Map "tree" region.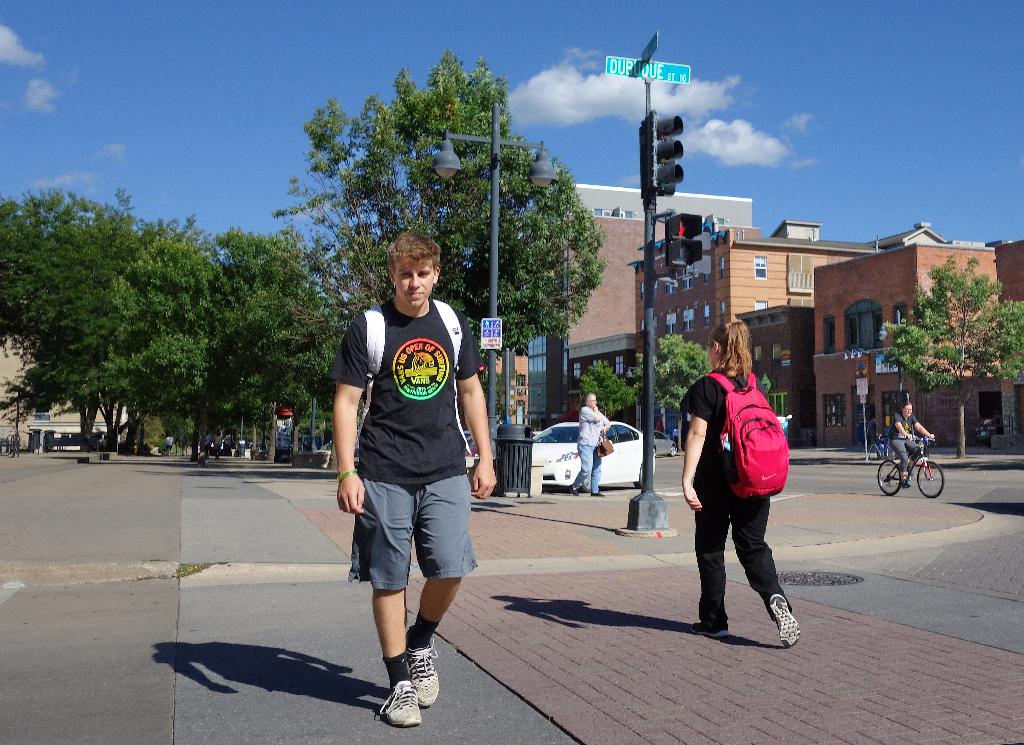
Mapped to box=[884, 252, 1023, 465].
